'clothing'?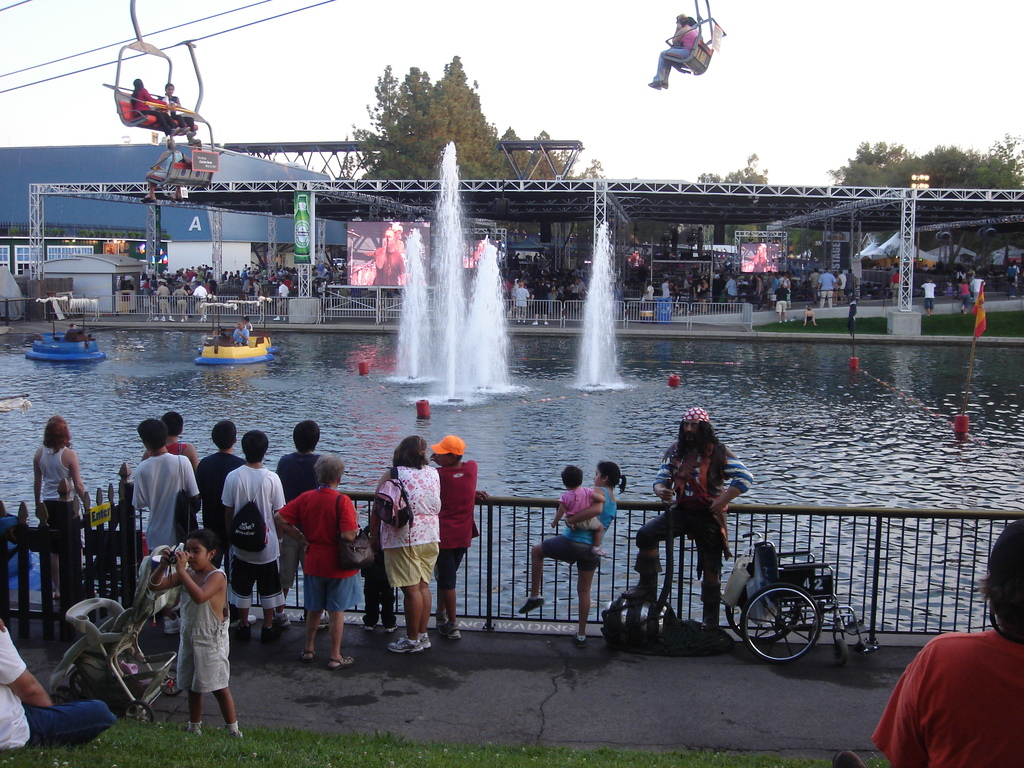
x1=120, y1=428, x2=477, y2=694
